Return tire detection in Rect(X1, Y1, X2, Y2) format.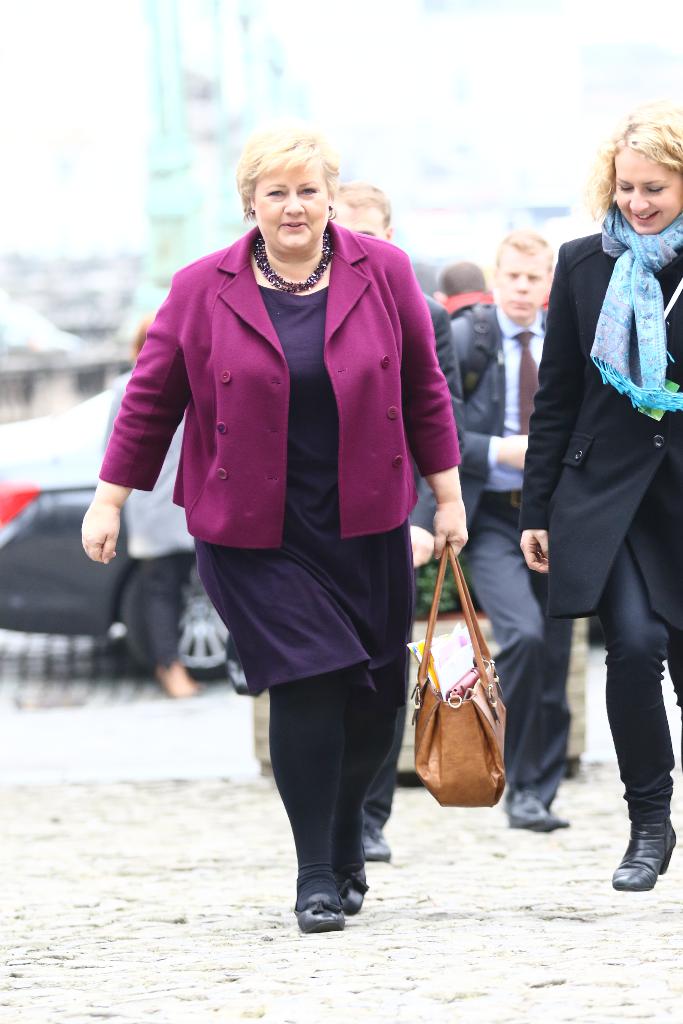
Rect(136, 554, 238, 679).
